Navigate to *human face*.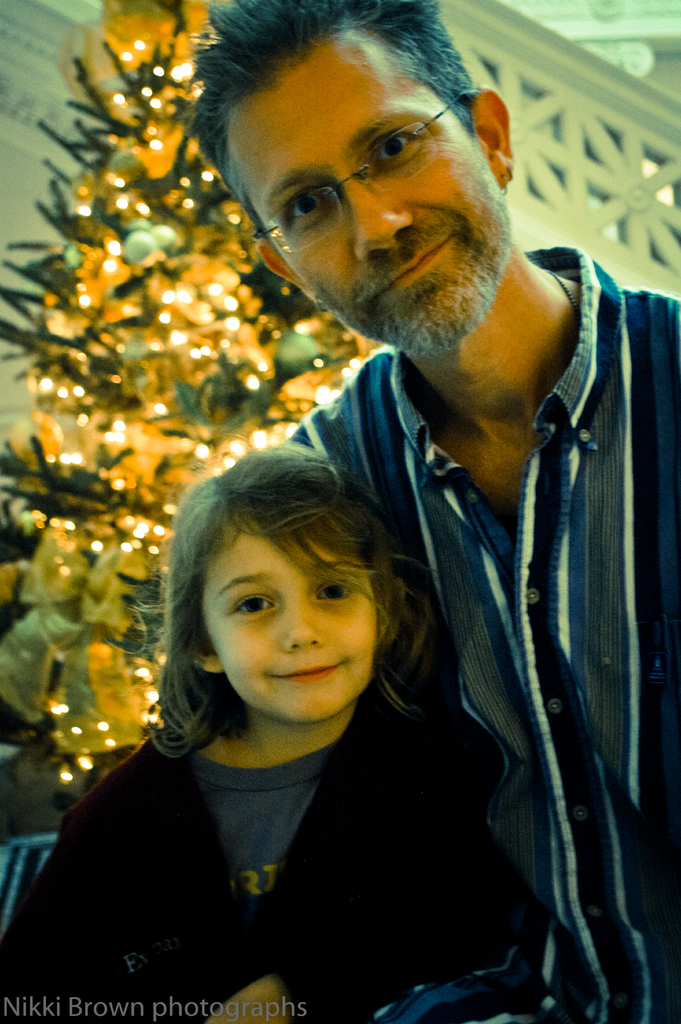
Navigation target: bbox(201, 528, 375, 724).
